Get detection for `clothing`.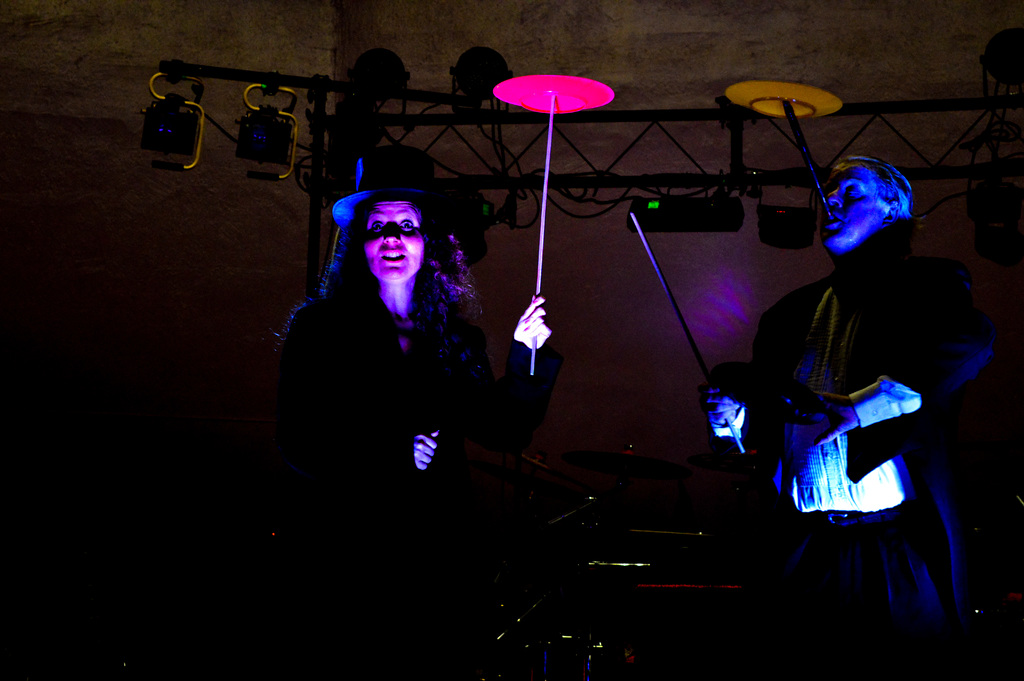
Detection: (273, 283, 566, 575).
